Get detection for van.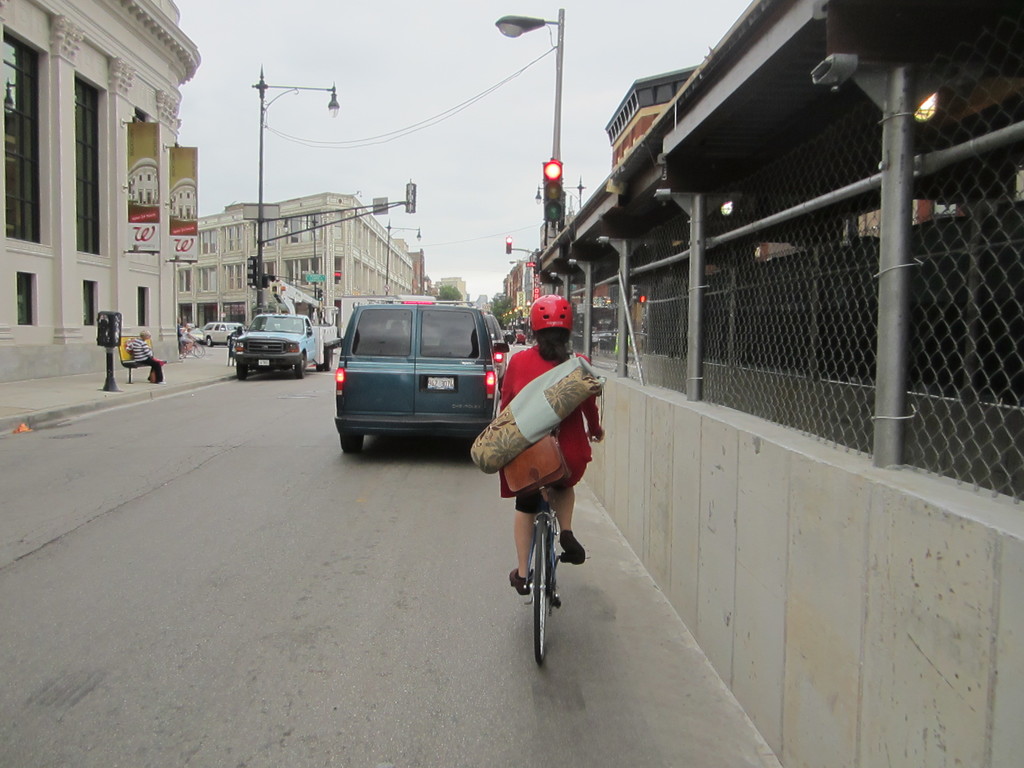
Detection: box=[224, 271, 328, 376].
